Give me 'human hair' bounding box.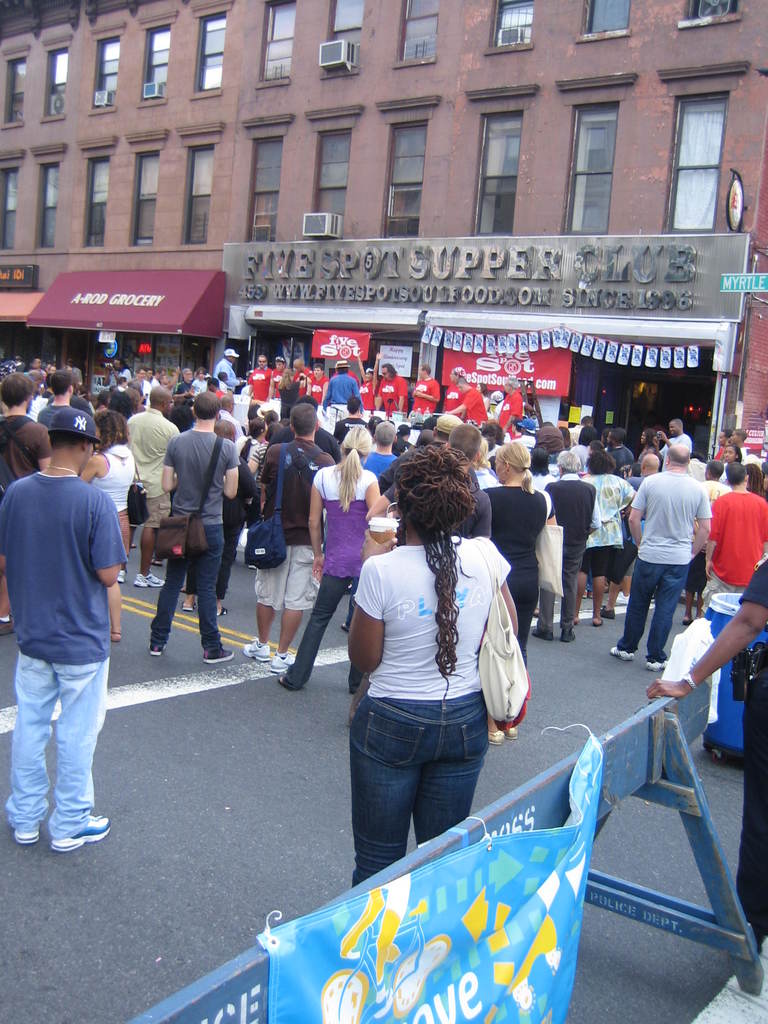
(52,369,74,395).
